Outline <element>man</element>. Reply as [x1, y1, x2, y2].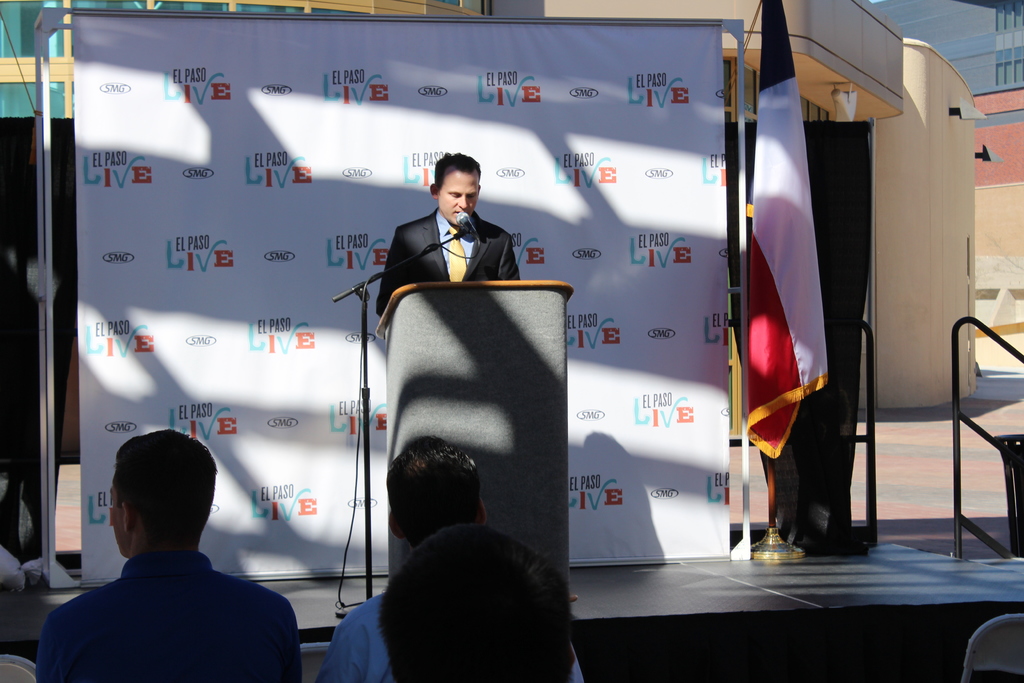
[317, 441, 584, 682].
